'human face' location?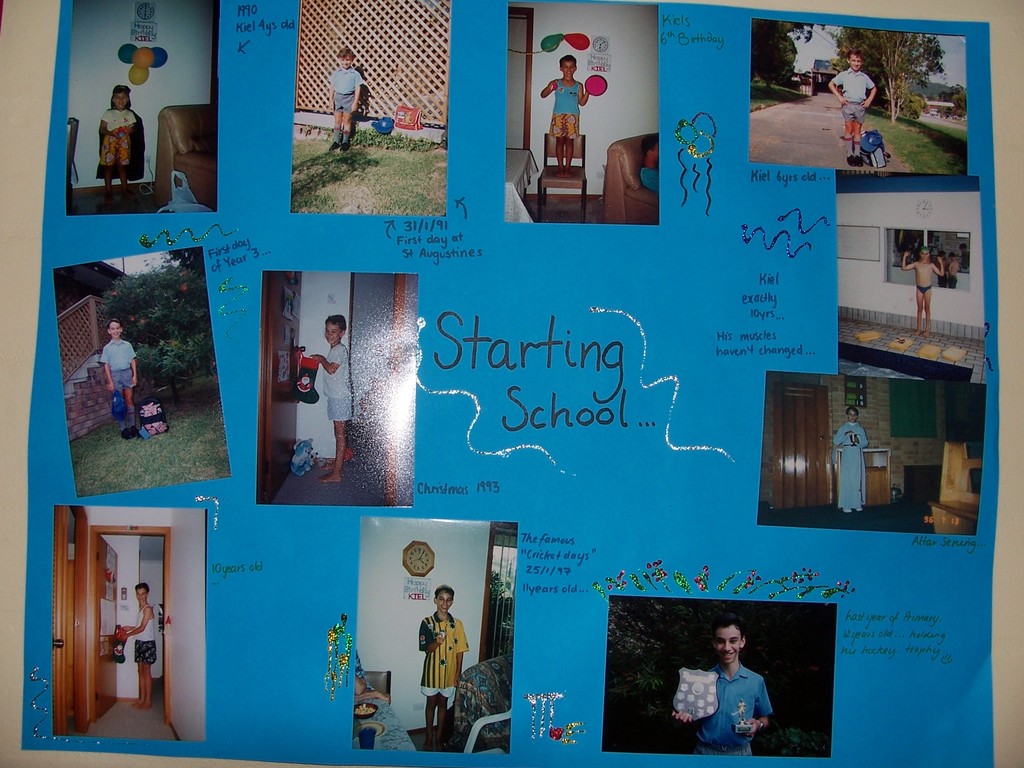
x1=848 y1=408 x2=859 y2=420
